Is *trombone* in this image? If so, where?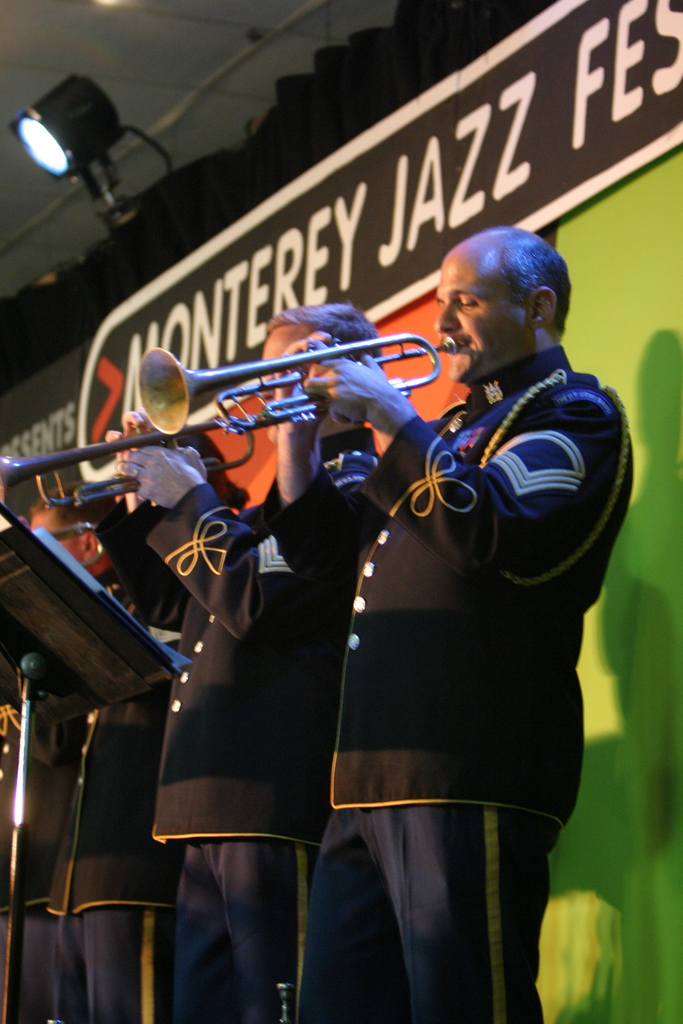
Yes, at Rect(0, 410, 304, 488).
